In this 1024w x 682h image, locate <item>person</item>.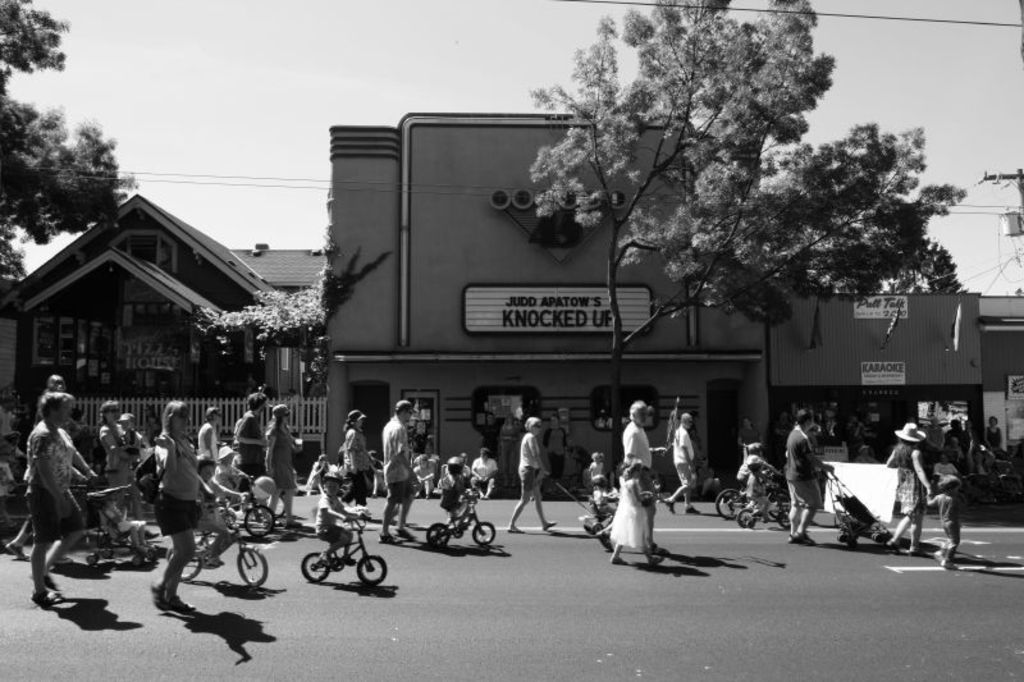
Bounding box: [881, 417, 934, 558].
